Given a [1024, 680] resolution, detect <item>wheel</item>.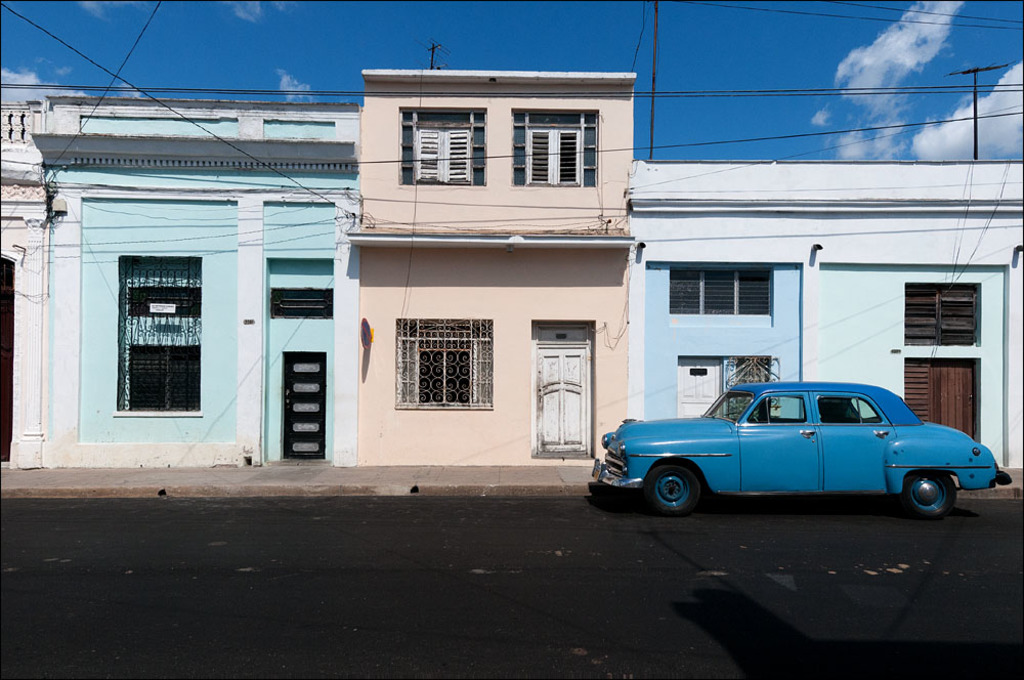
<box>901,472,956,521</box>.
